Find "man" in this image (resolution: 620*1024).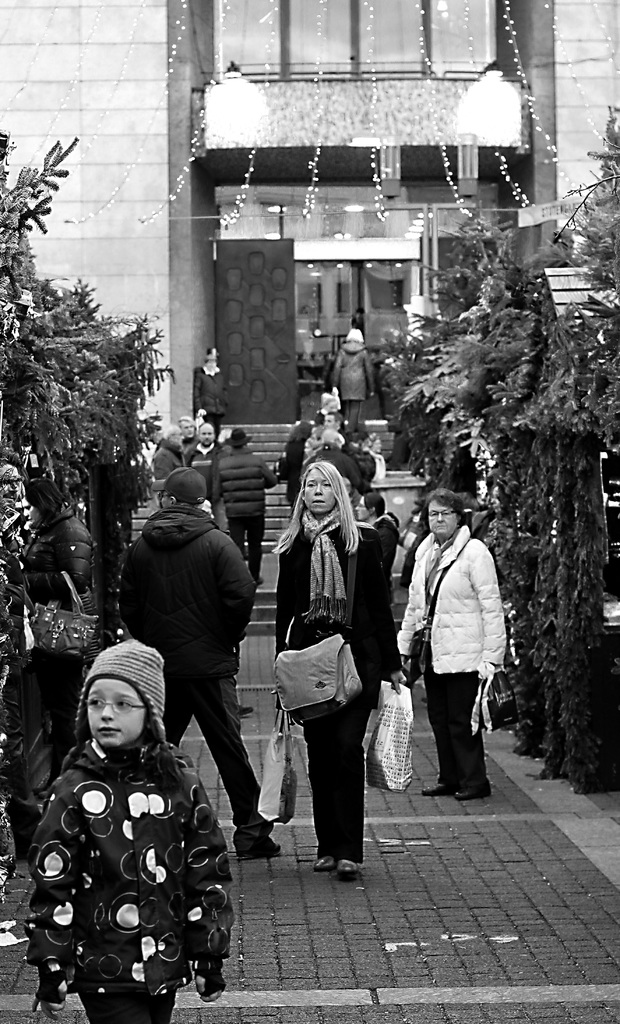
x1=180, y1=424, x2=215, y2=473.
